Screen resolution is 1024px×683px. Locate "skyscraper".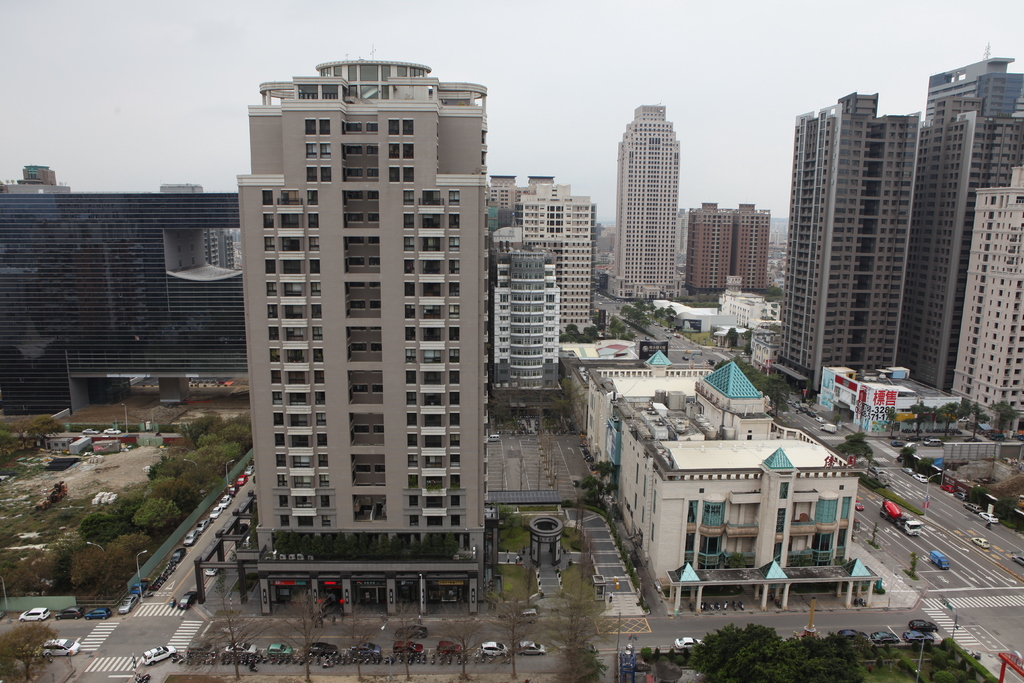
locate(515, 185, 596, 333).
